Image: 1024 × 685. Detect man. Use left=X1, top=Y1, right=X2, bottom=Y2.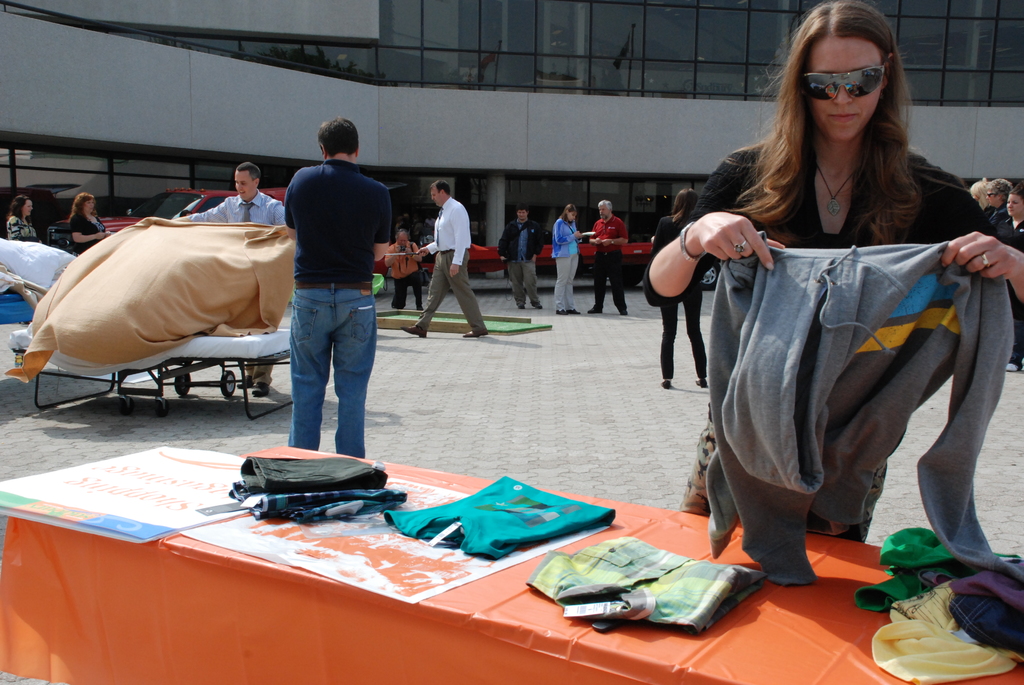
left=502, top=200, right=545, bottom=312.
